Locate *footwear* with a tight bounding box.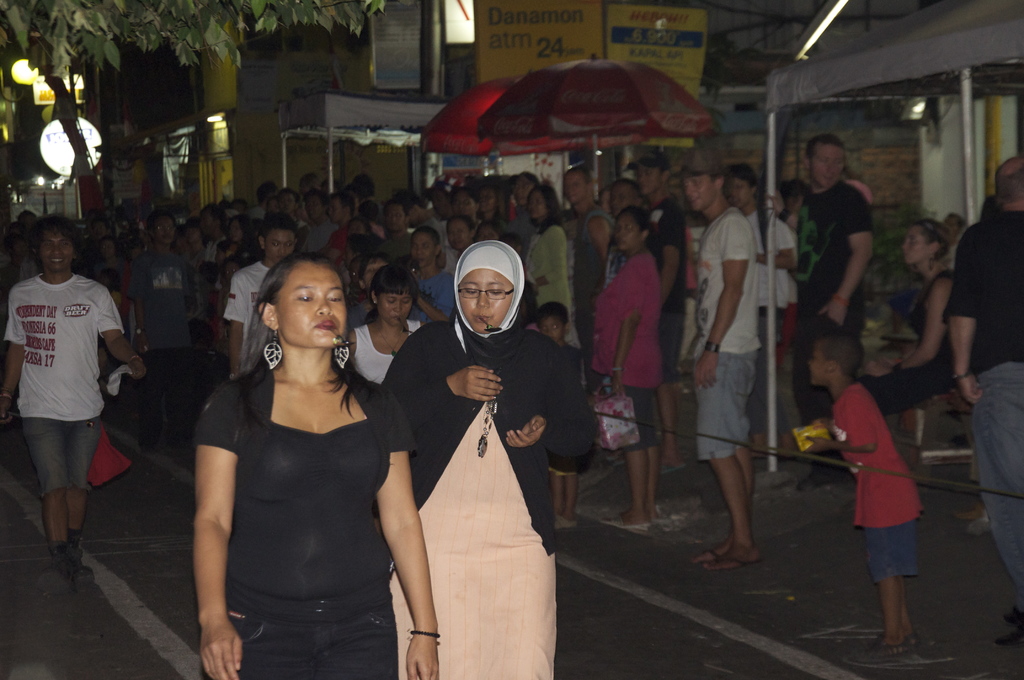
l=799, t=465, r=850, b=490.
